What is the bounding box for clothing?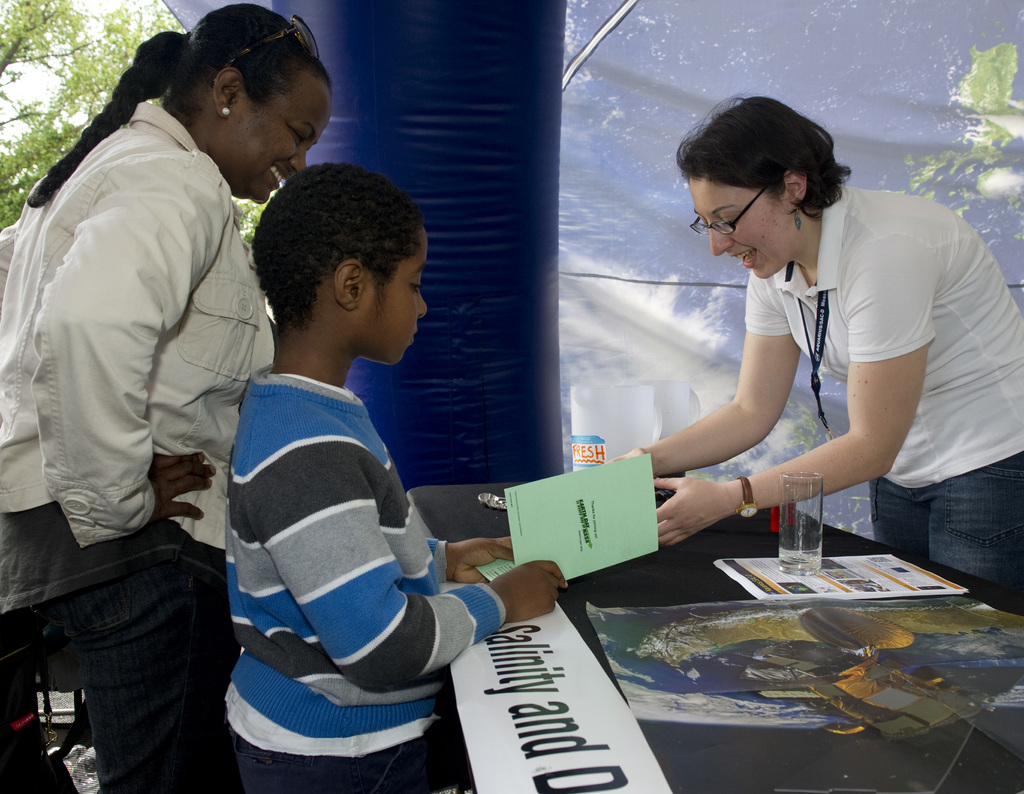
bbox=[0, 95, 280, 793].
